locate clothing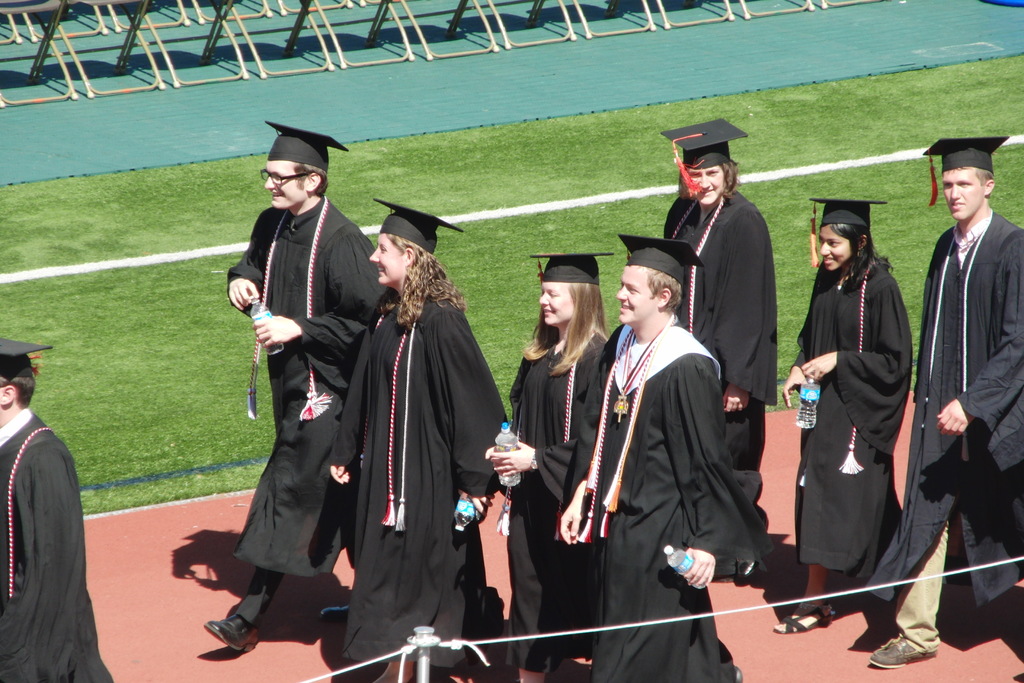
crop(330, 209, 497, 675)
